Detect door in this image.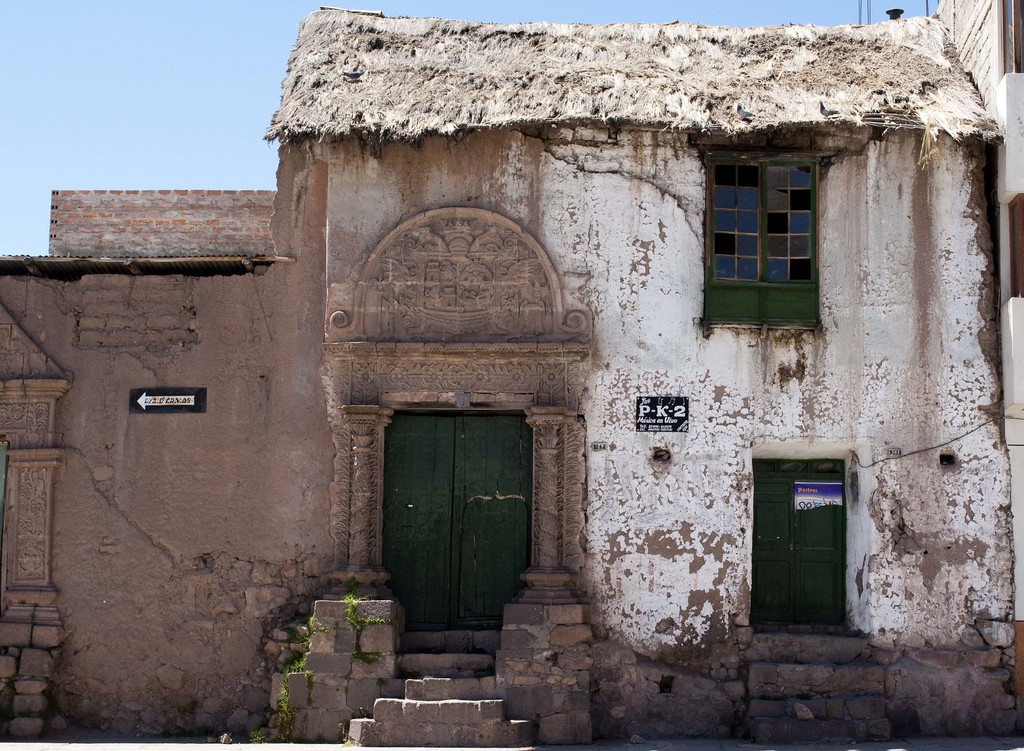
Detection: {"left": 383, "top": 412, "right": 533, "bottom": 634}.
